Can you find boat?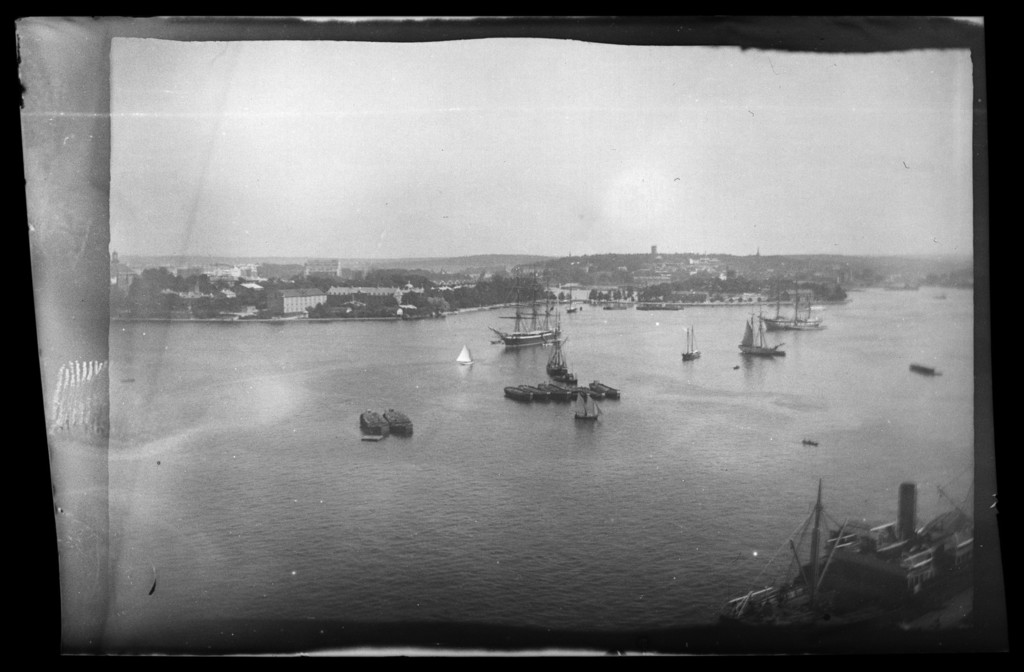
Yes, bounding box: Rect(362, 408, 388, 437).
